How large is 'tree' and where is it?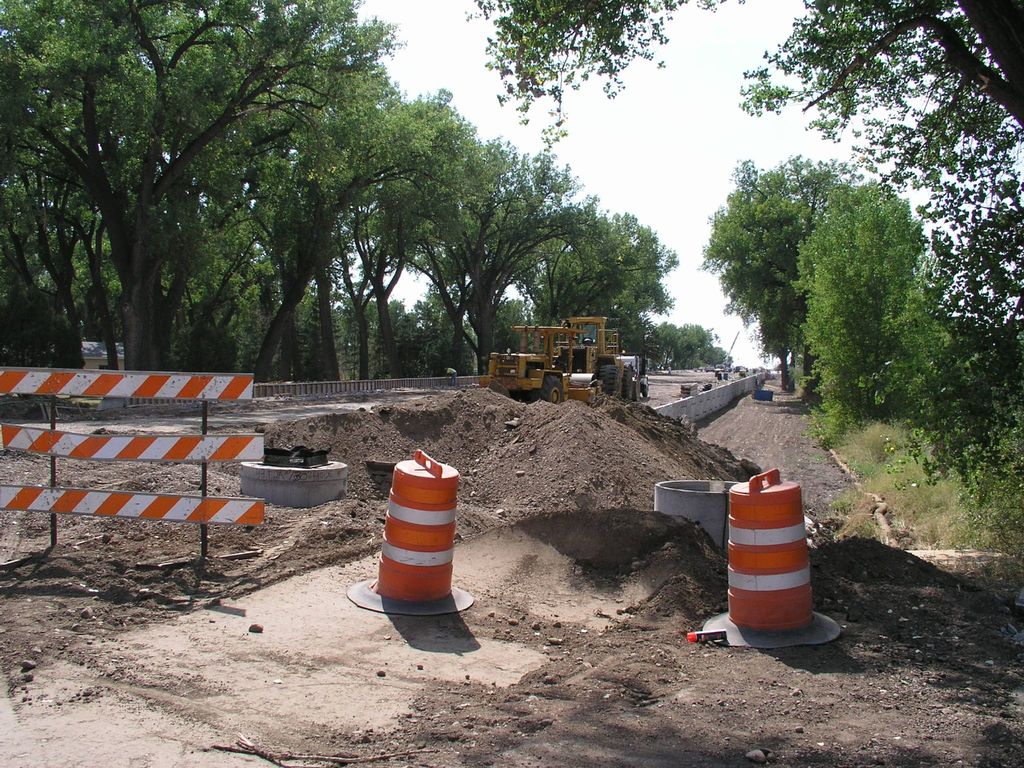
Bounding box: [left=464, top=3, right=1023, bottom=378].
